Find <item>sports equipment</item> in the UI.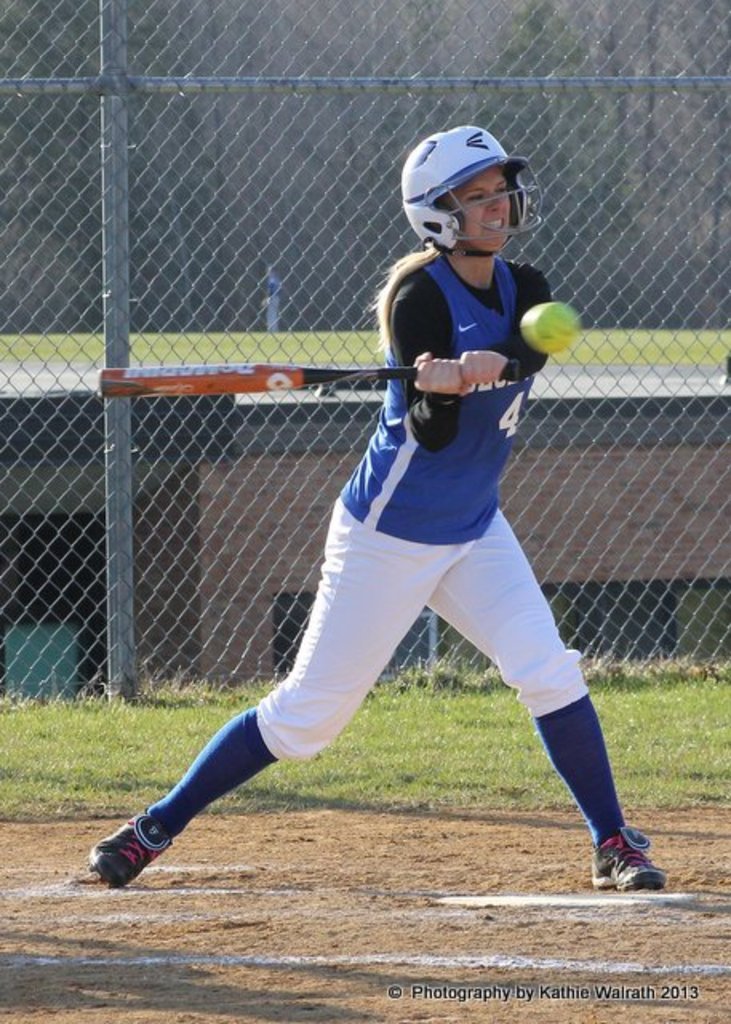
UI element at [left=94, top=813, right=170, bottom=898].
